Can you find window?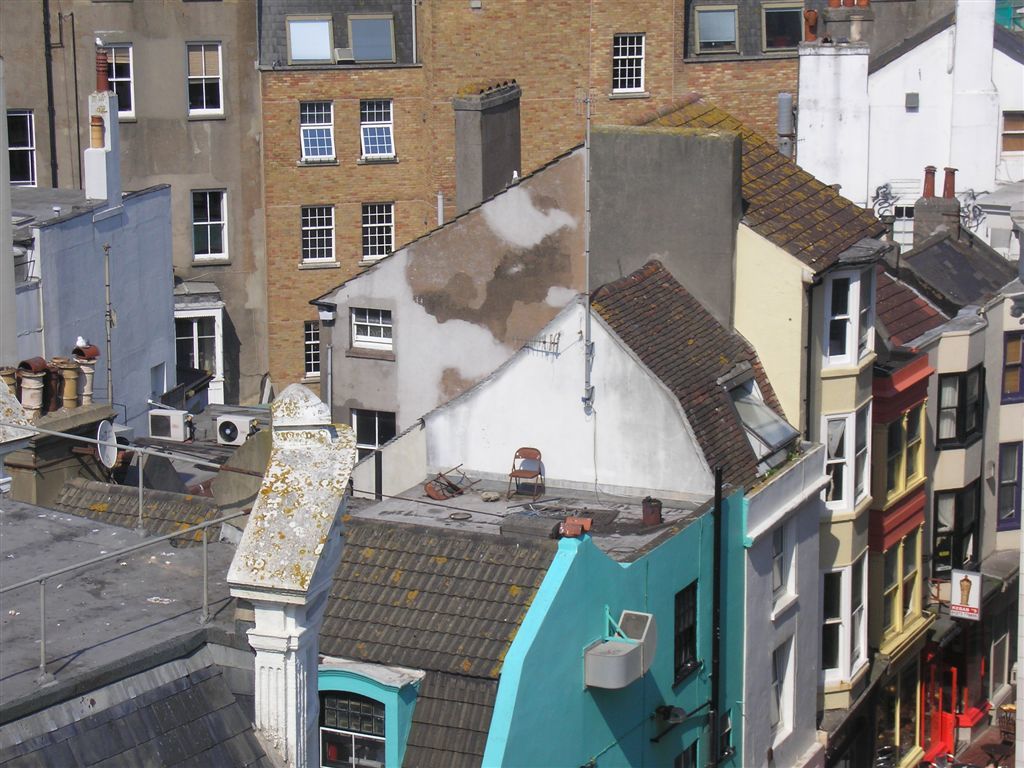
Yes, bounding box: (left=999, top=328, right=1023, bottom=410).
